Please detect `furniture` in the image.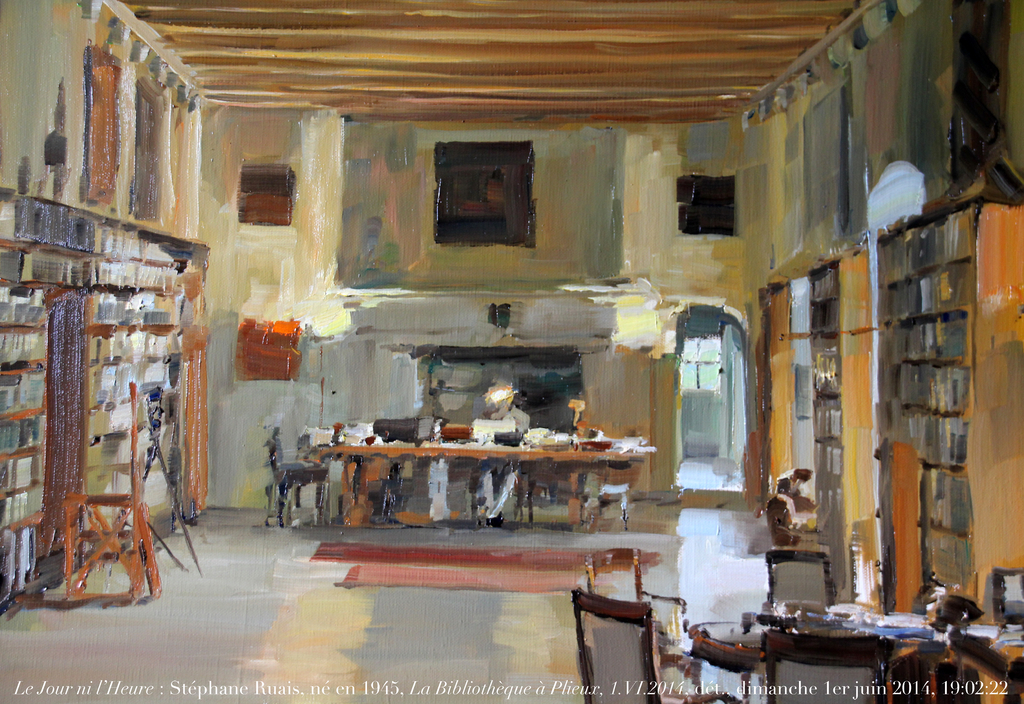
region(260, 431, 328, 527).
